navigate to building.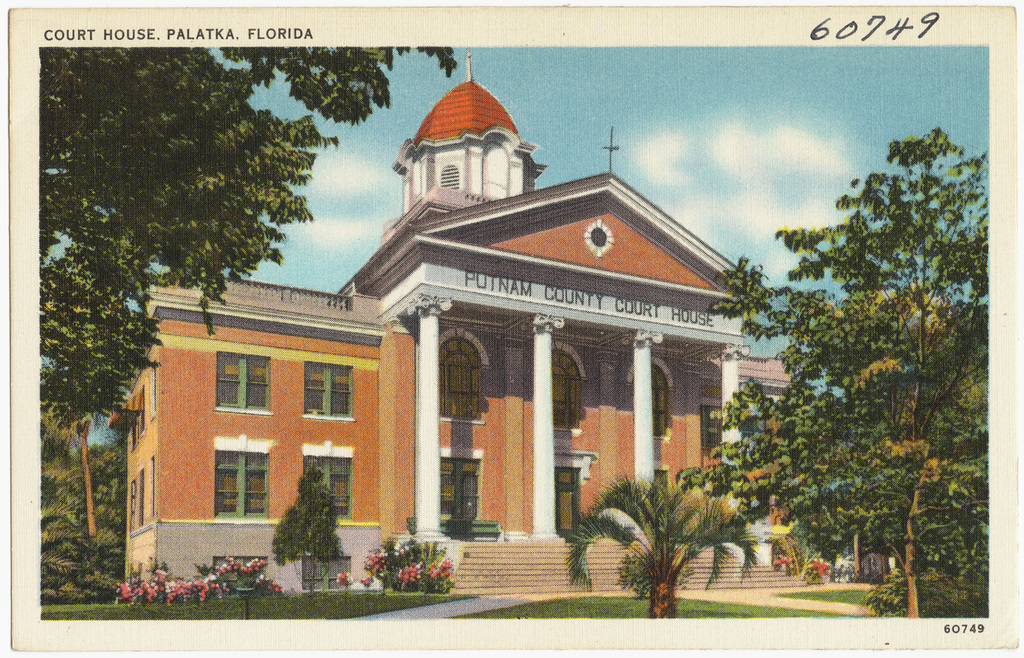
Navigation target: {"left": 105, "top": 48, "right": 794, "bottom": 593}.
